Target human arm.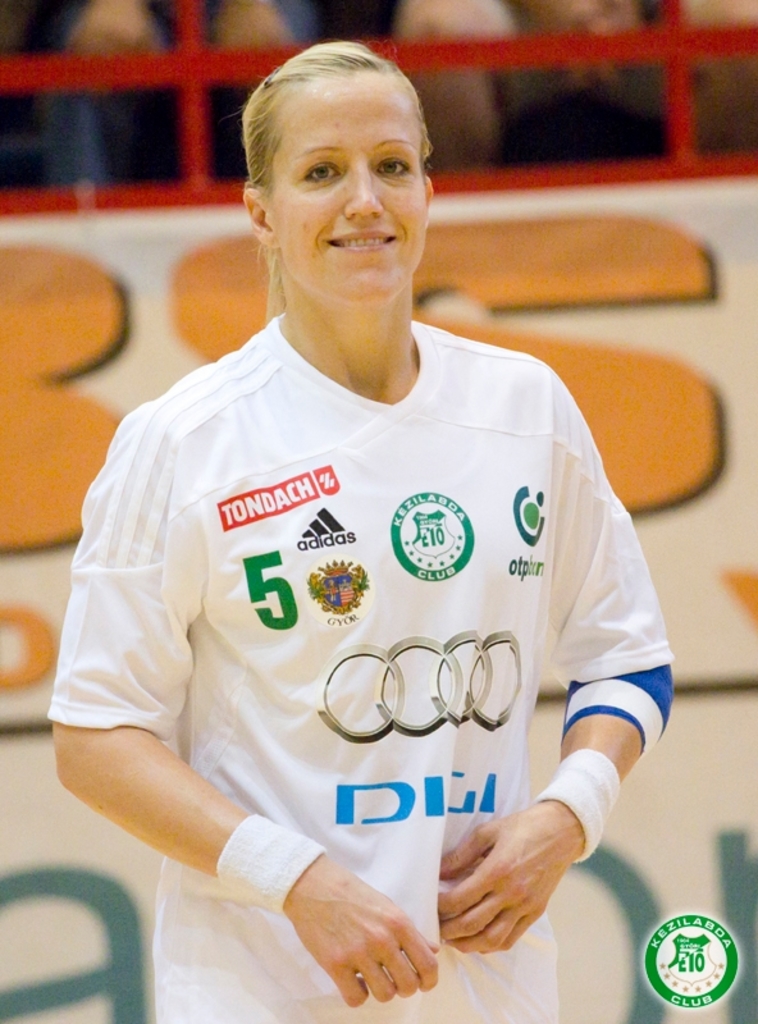
Target region: 78, 663, 462, 986.
